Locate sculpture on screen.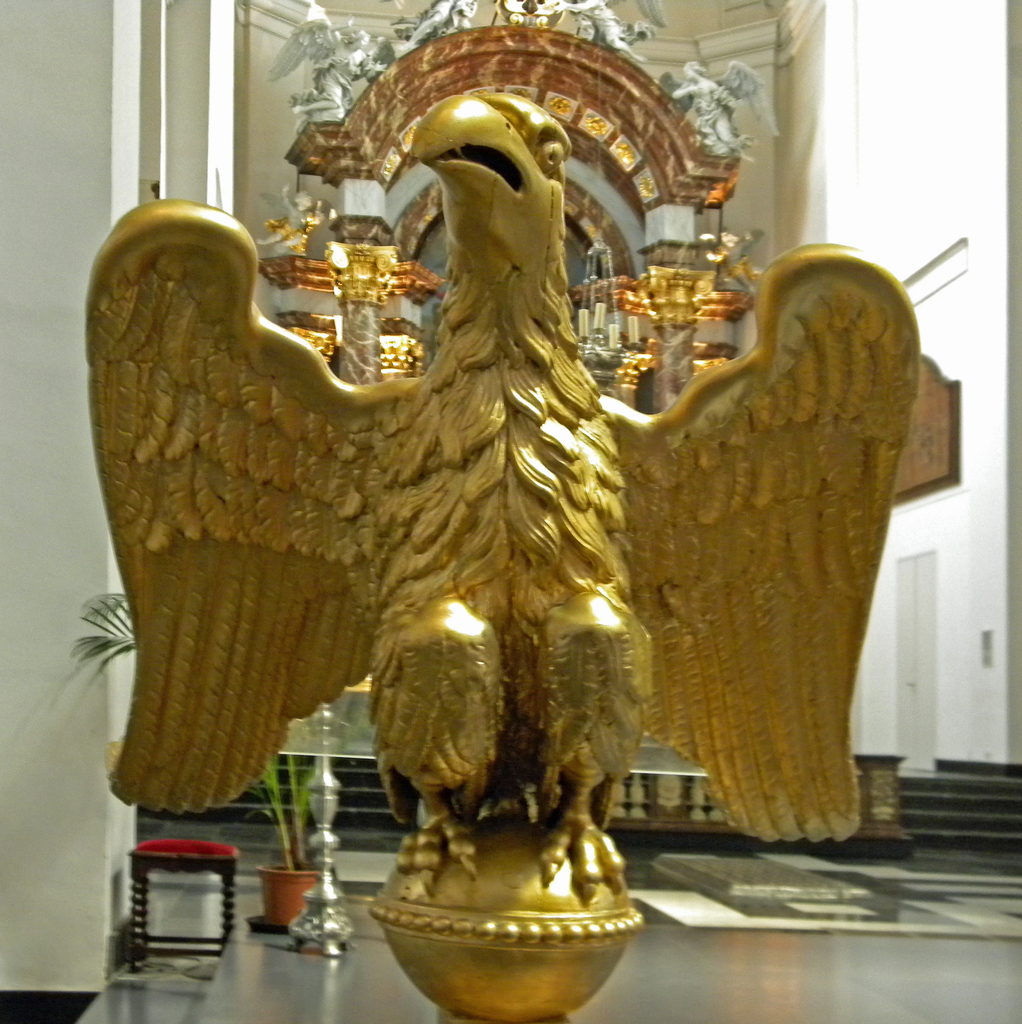
On screen at left=260, top=188, right=339, bottom=260.
